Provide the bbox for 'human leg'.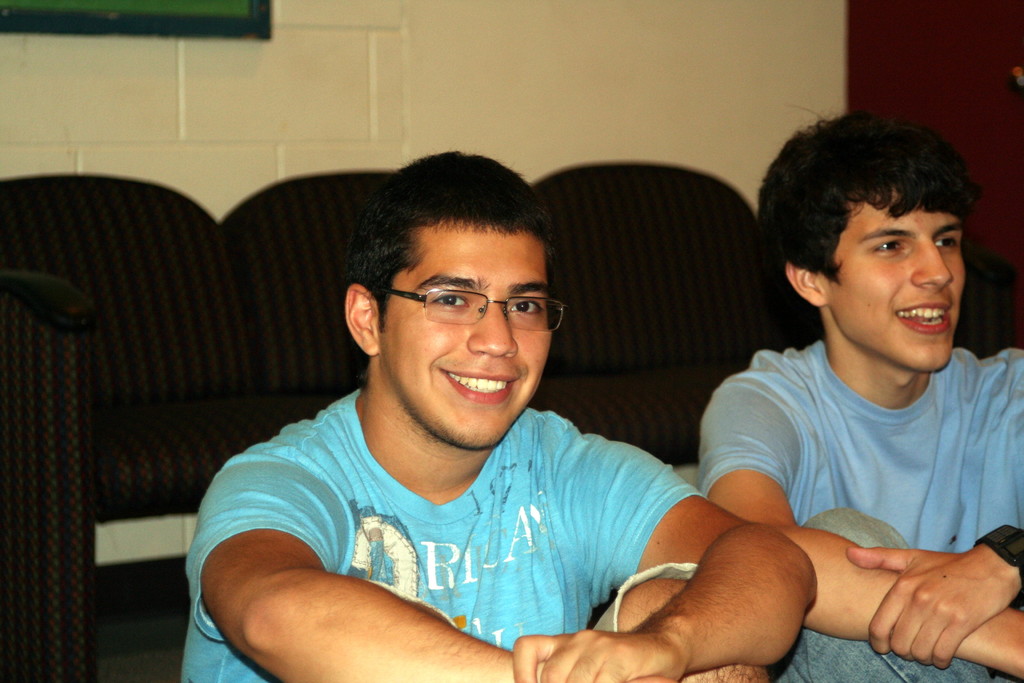
crop(590, 559, 774, 682).
